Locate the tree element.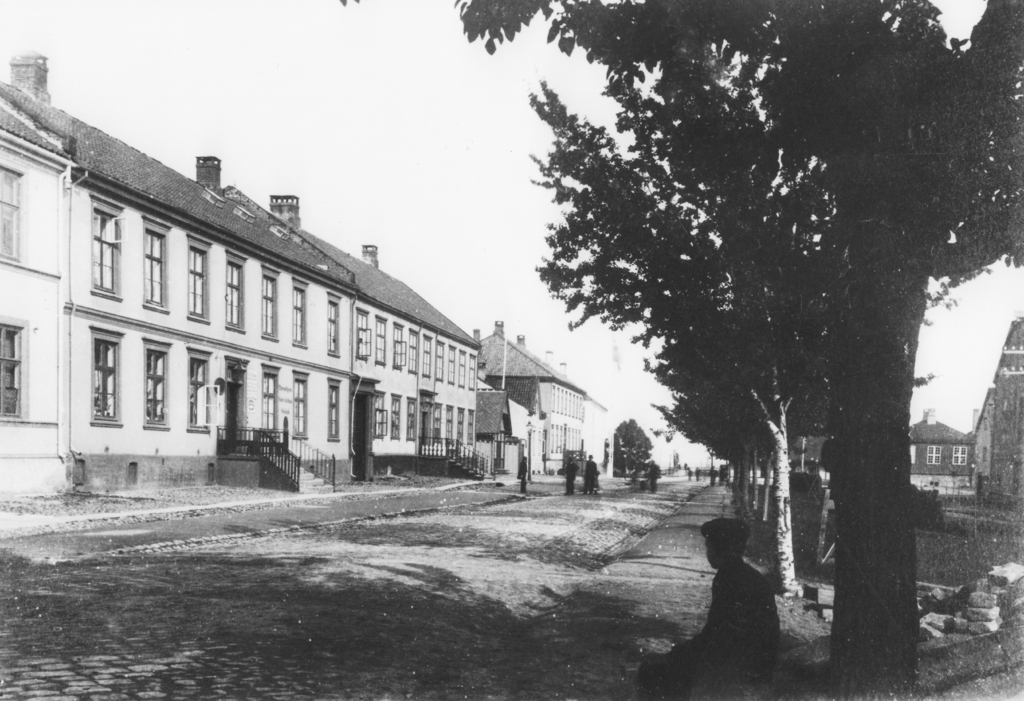
Element bbox: {"x1": 533, "y1": 78, "x2": 831, "y2": 547}.
